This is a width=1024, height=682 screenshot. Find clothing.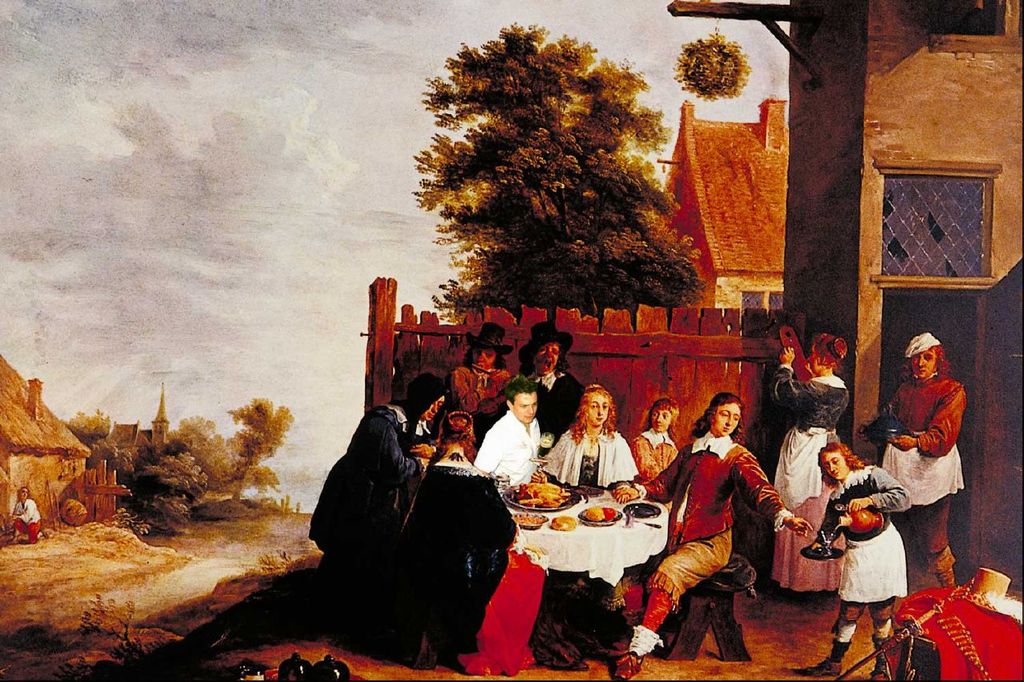
Bounding box: [452,346,519,435].
